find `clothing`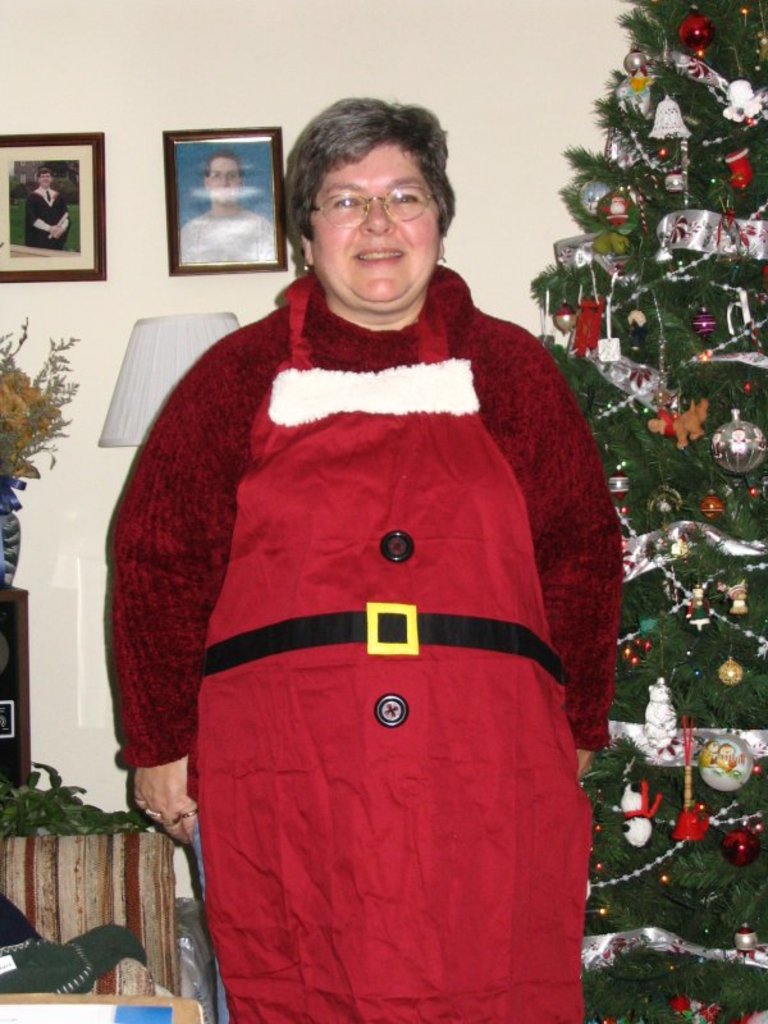
<box>178,206,278,266</box>
